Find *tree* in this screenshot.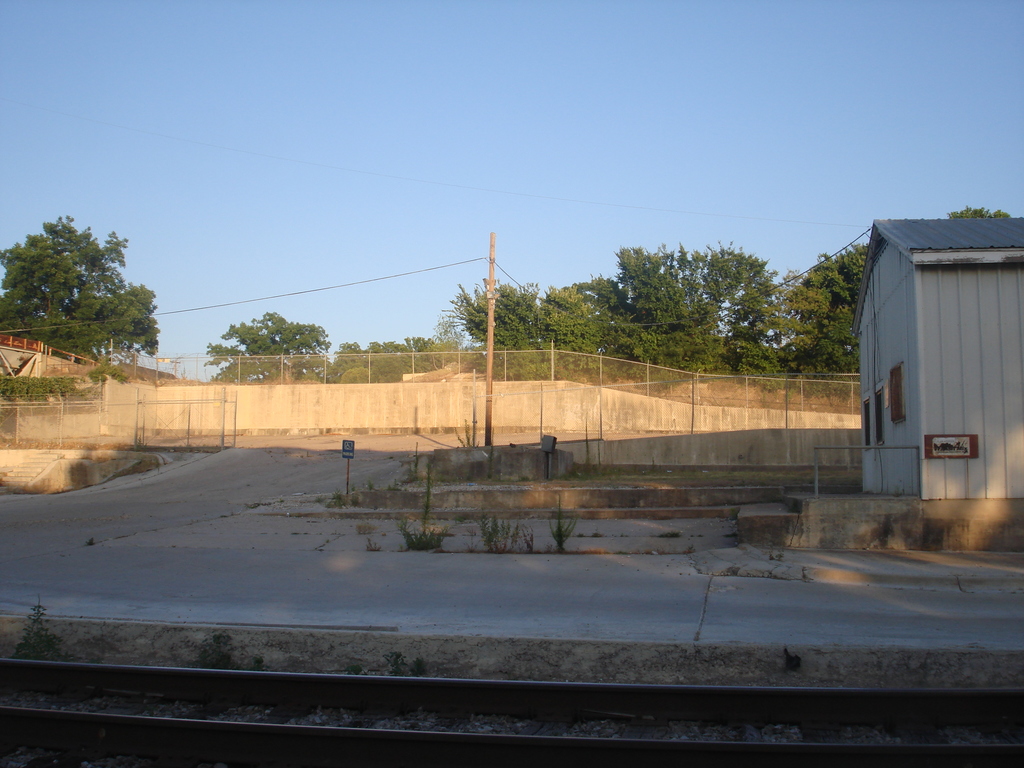
The bounding box for *tree* is [13,191,154,394].
